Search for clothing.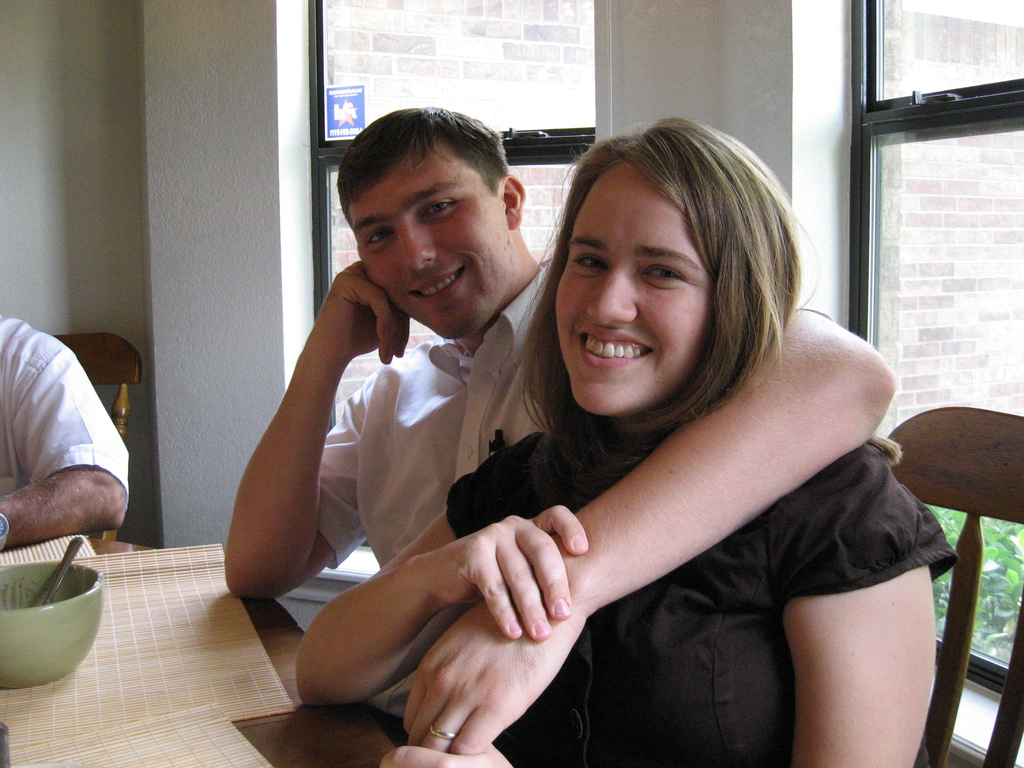
Found at (left=0, top=315, right=125, bottom=538).
